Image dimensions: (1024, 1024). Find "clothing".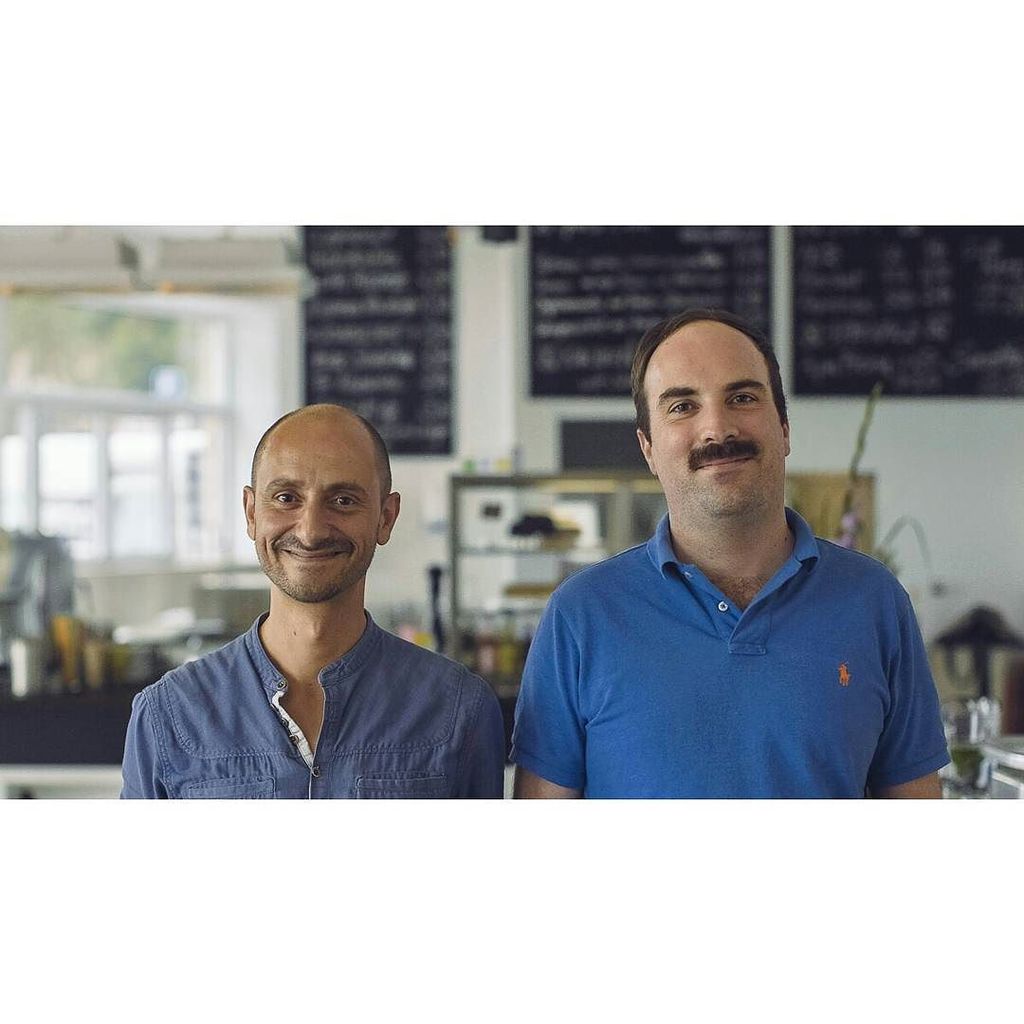
BBox(117, 605, 504, 801).
